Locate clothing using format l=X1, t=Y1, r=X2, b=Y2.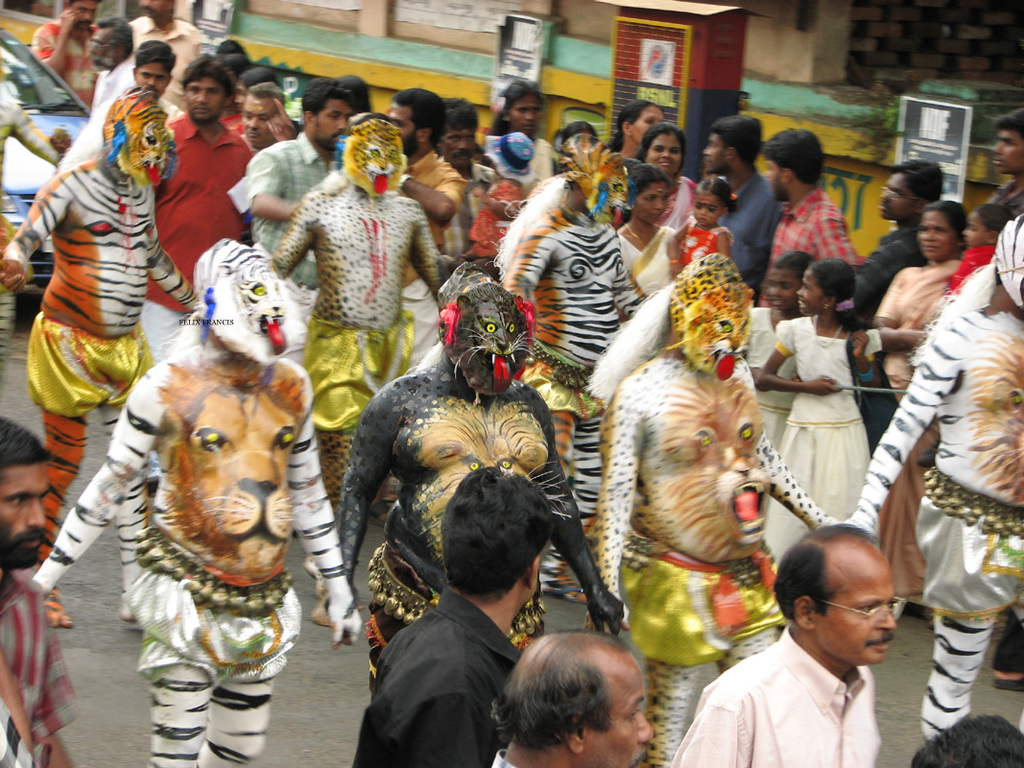
l=111, t=22, r=216, b=114.
